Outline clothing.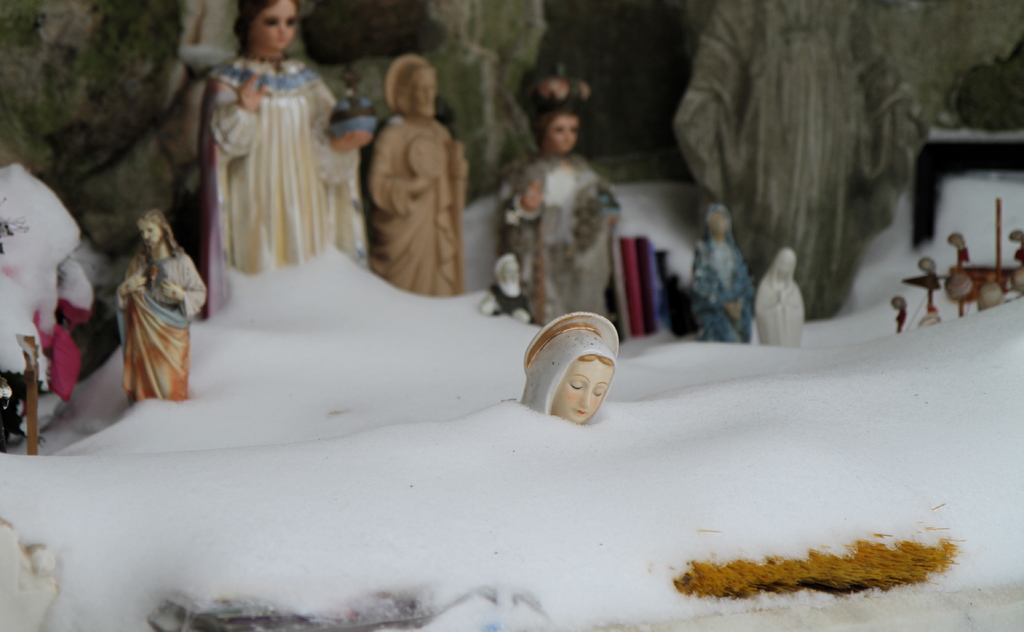
Outline: {"left": 187, "top": 29, "right": 347, "bottom": 291}.
